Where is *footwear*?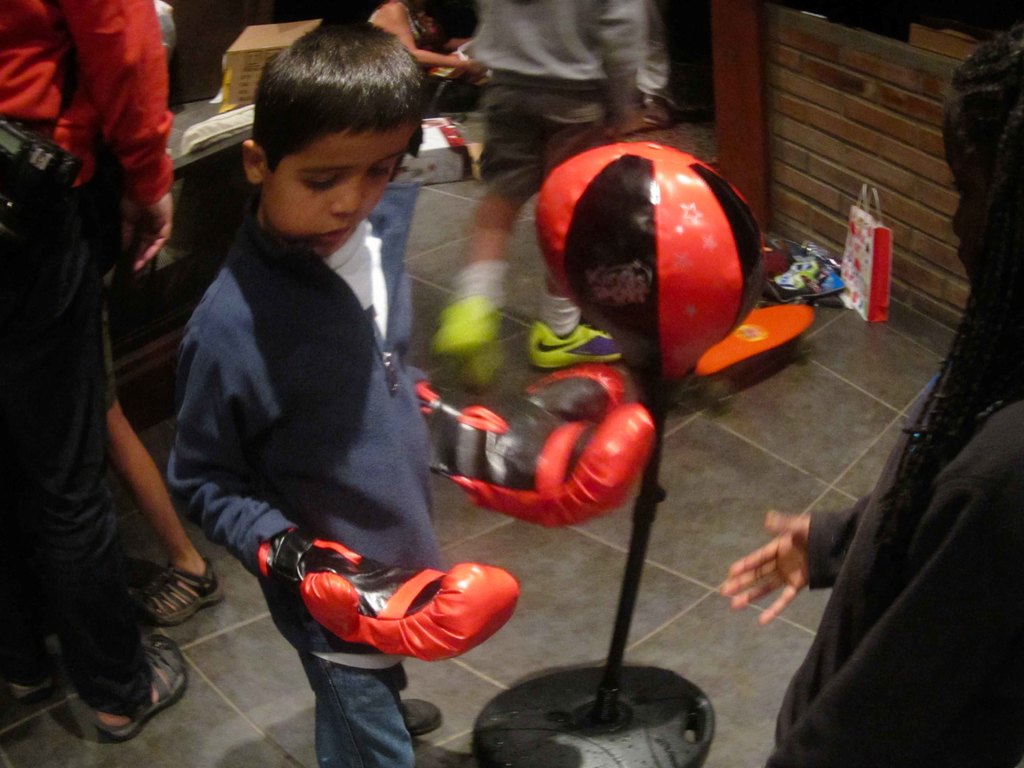
pyautogui.locateOnScreen(425, 292, 512, 388).
